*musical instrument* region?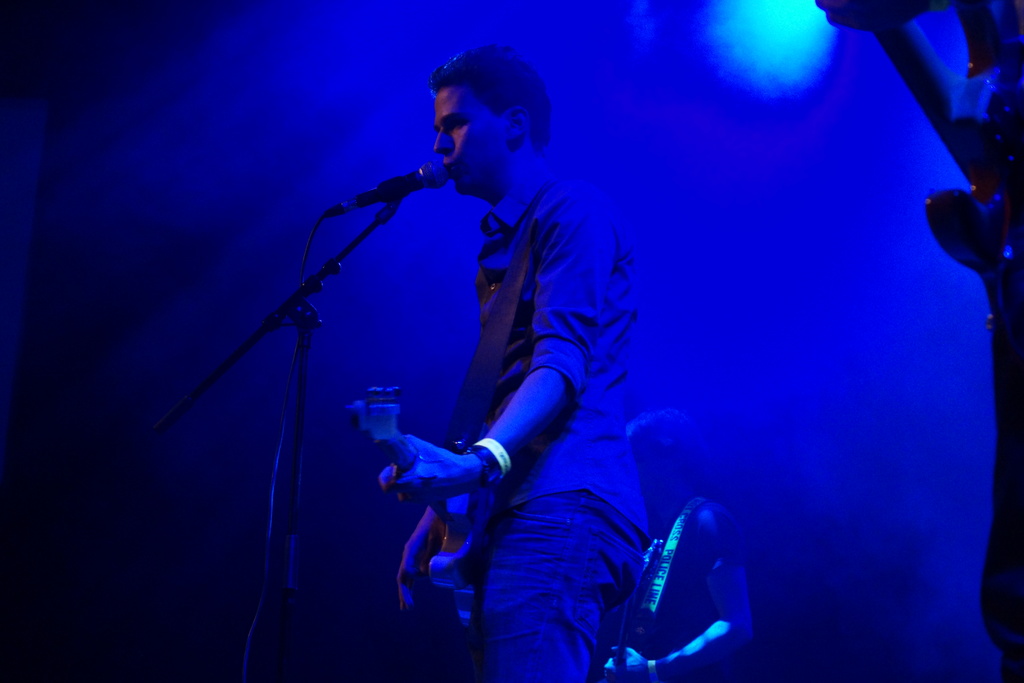
[left=347, top=386, right=488, bottom=635]
